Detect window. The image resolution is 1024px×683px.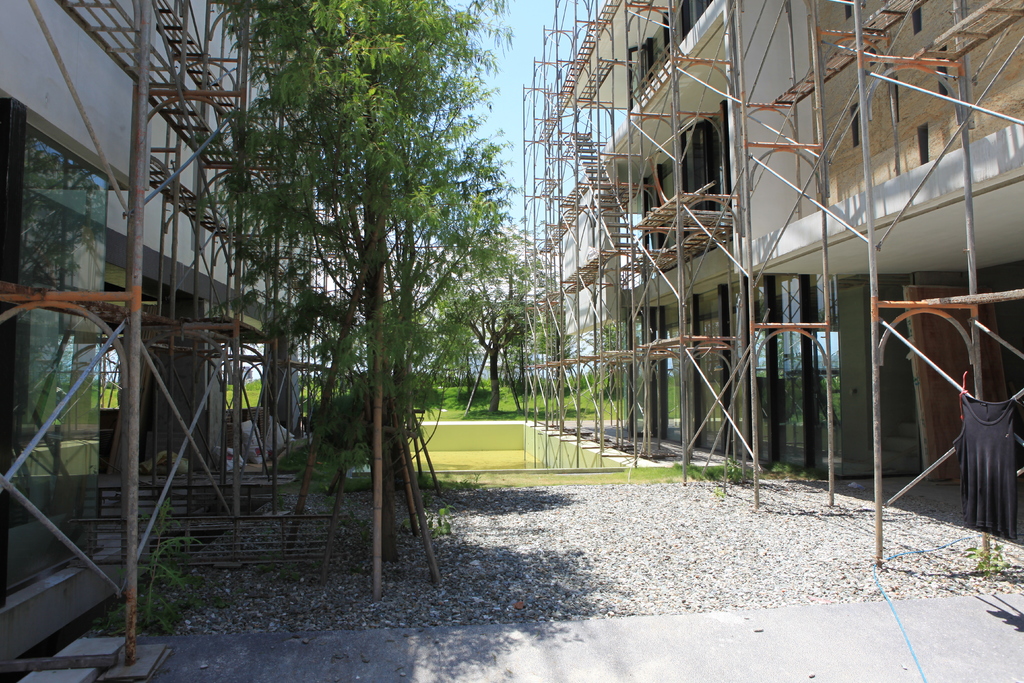
<box>16,106,119,300</box>.
